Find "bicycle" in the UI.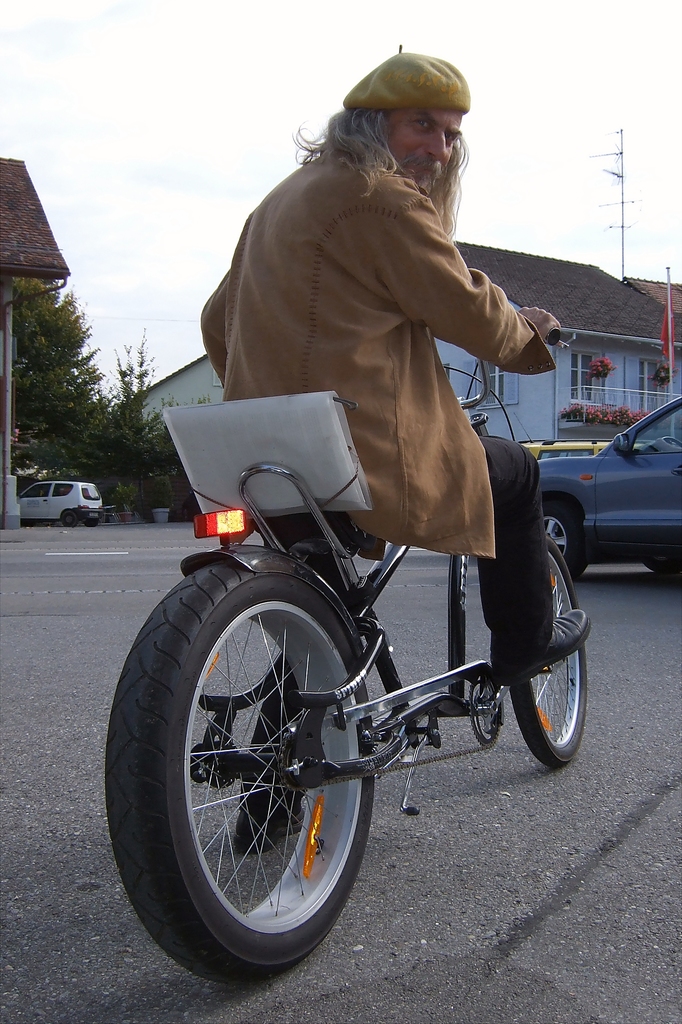
UI element at (x1=88, y1=335, x2=608, y2=970).
